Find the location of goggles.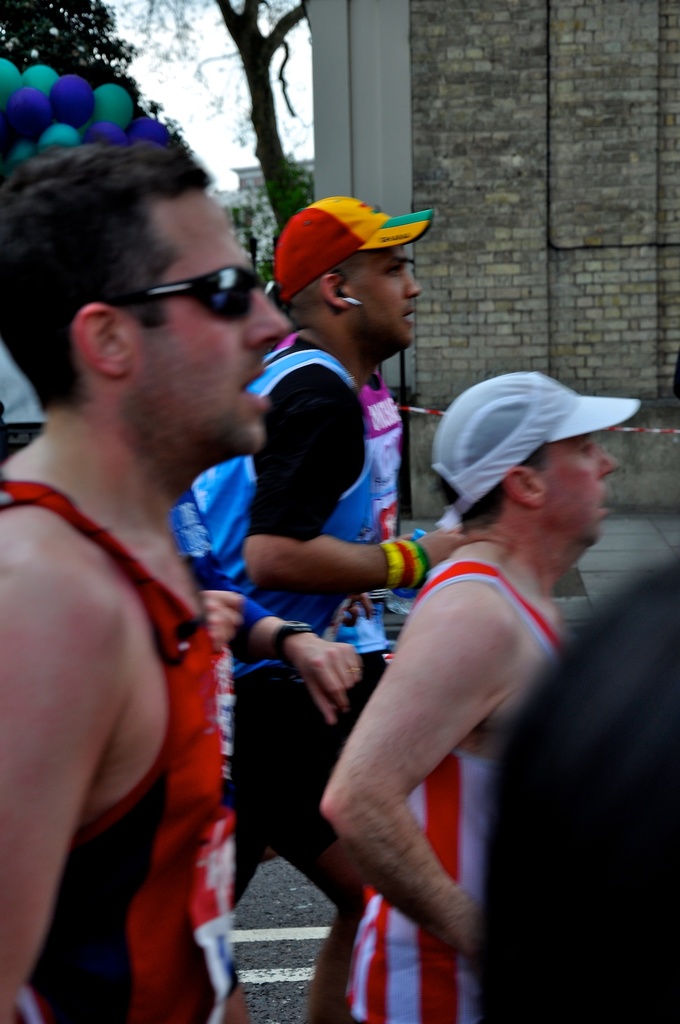
Location: BBox(127, 262, 265, 325).
